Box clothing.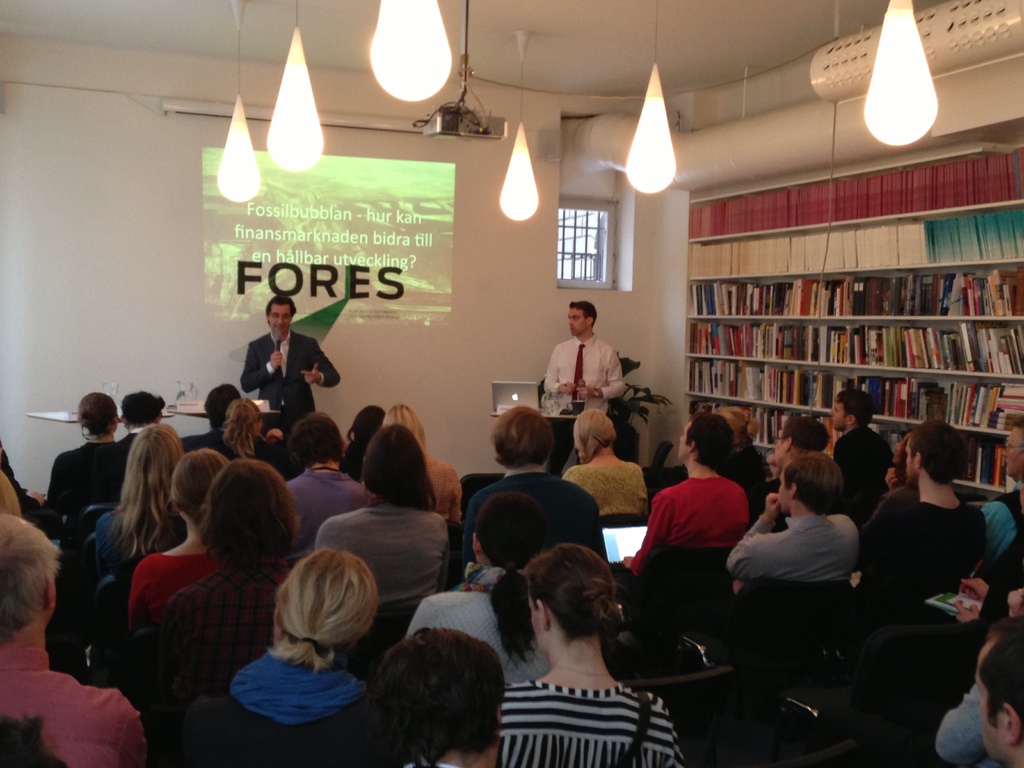
bbox=(260, 433, 301, 465).
